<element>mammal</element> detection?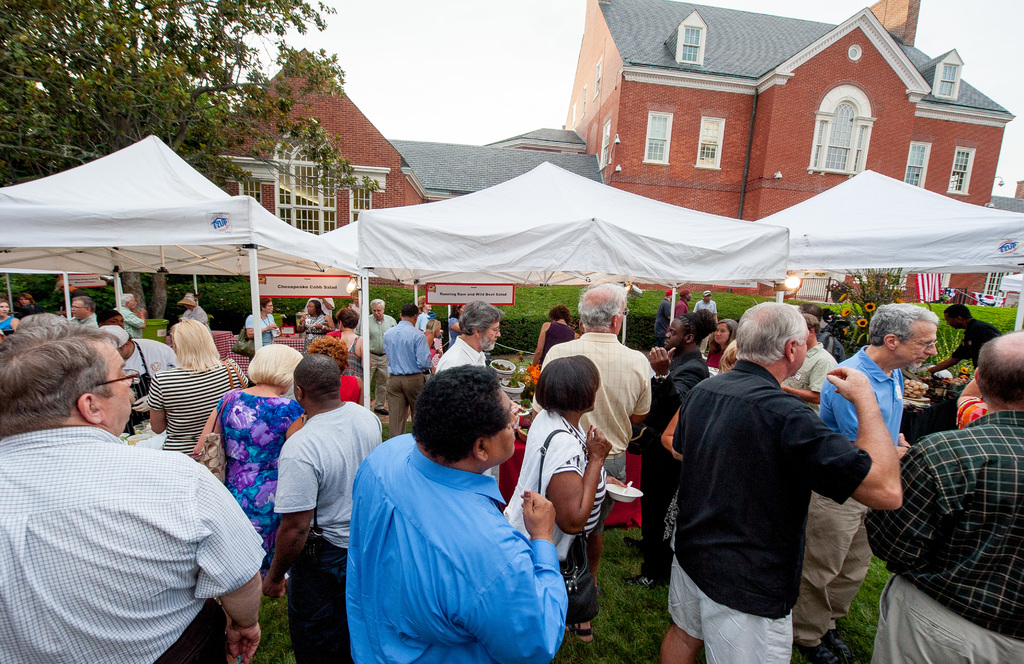
bbox(0, 322, 268, 663)
